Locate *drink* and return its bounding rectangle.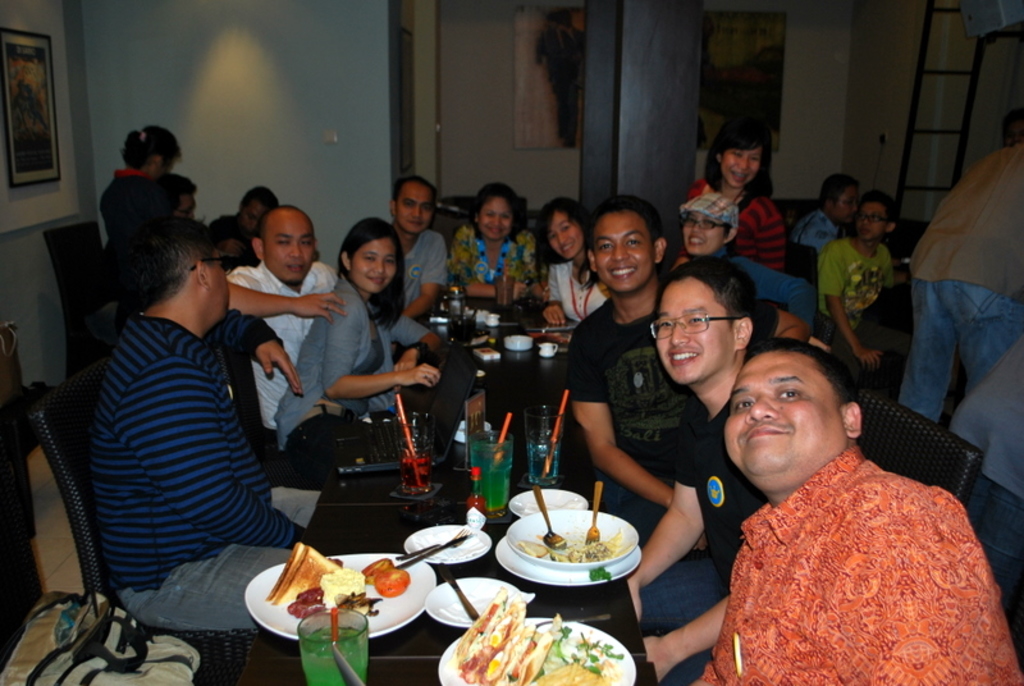
box(302, 630, 374, 685).
